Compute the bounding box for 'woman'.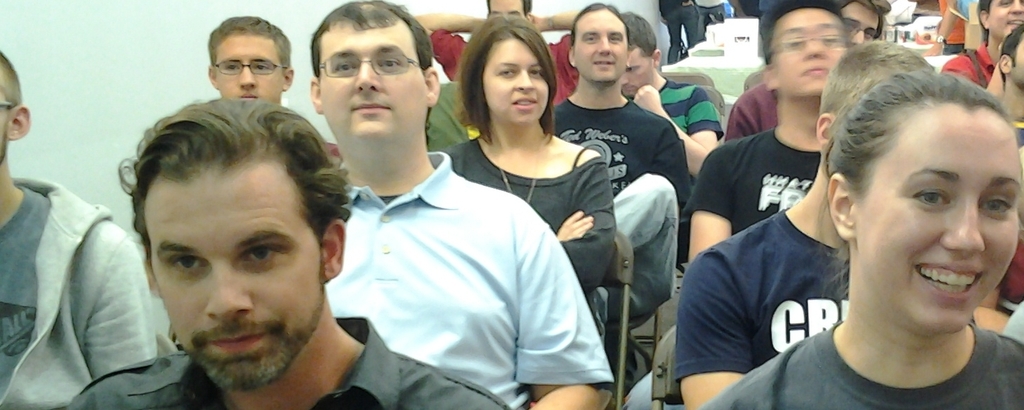
[x1=714, y1=31, x2=1023, y2=409].
